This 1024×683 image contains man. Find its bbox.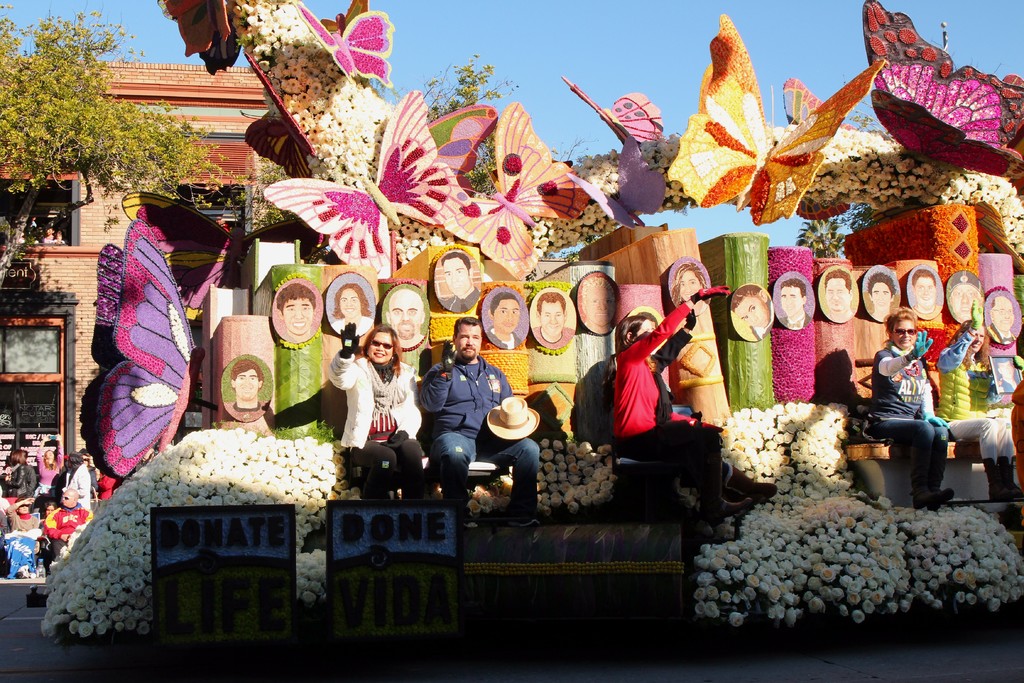
select_region(273, 281, 309, 337).
